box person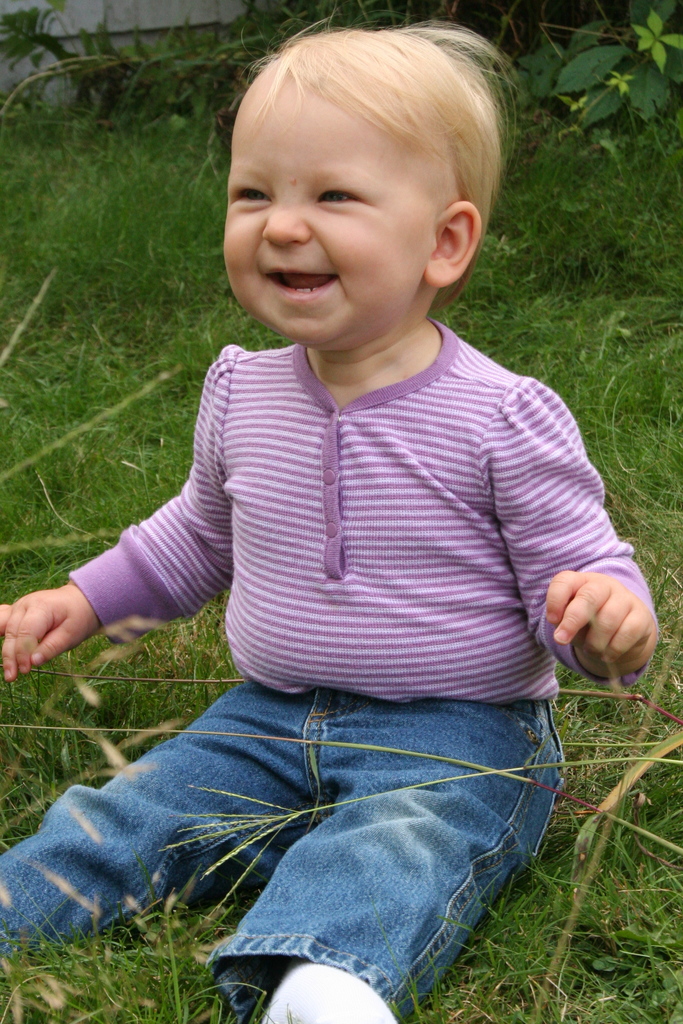
{"left": 0, "top": 20, "right": 666, "bottom": 1023}
